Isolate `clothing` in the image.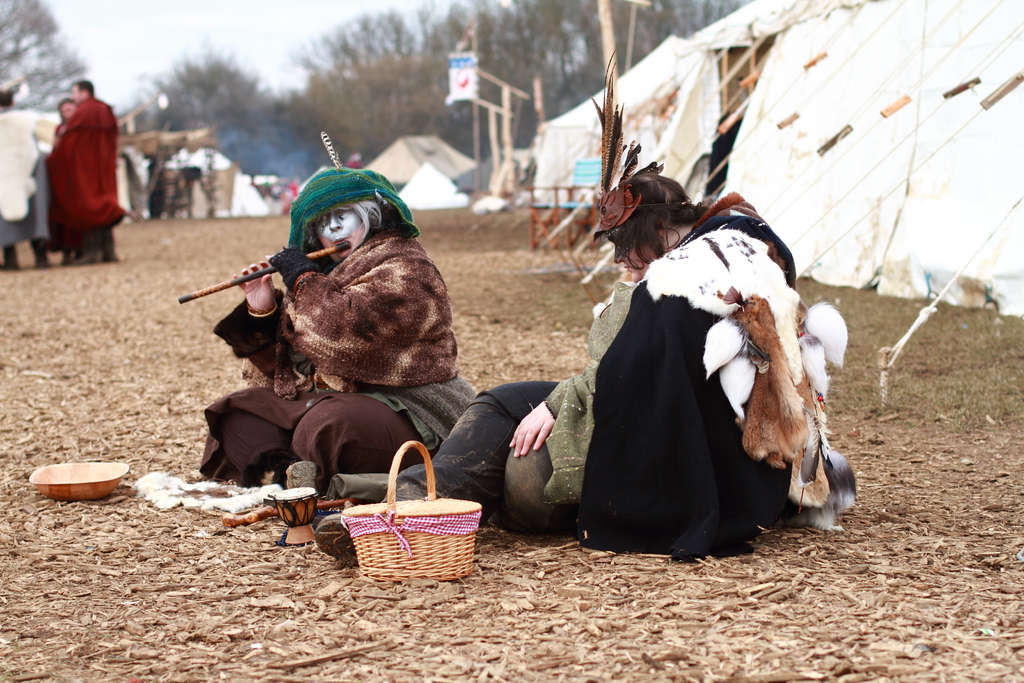
Isolated region: box=[374, 193, 859, 559].
